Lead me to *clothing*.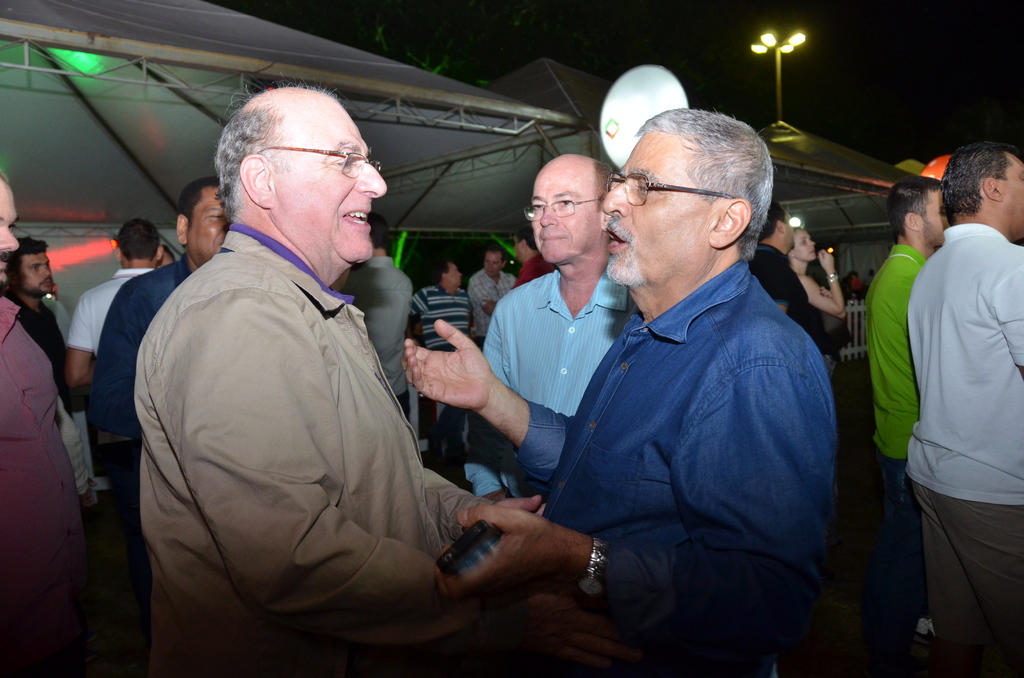
Lead to {"left": 349, "top": 256, "right": 400, "bottom": 393}.
